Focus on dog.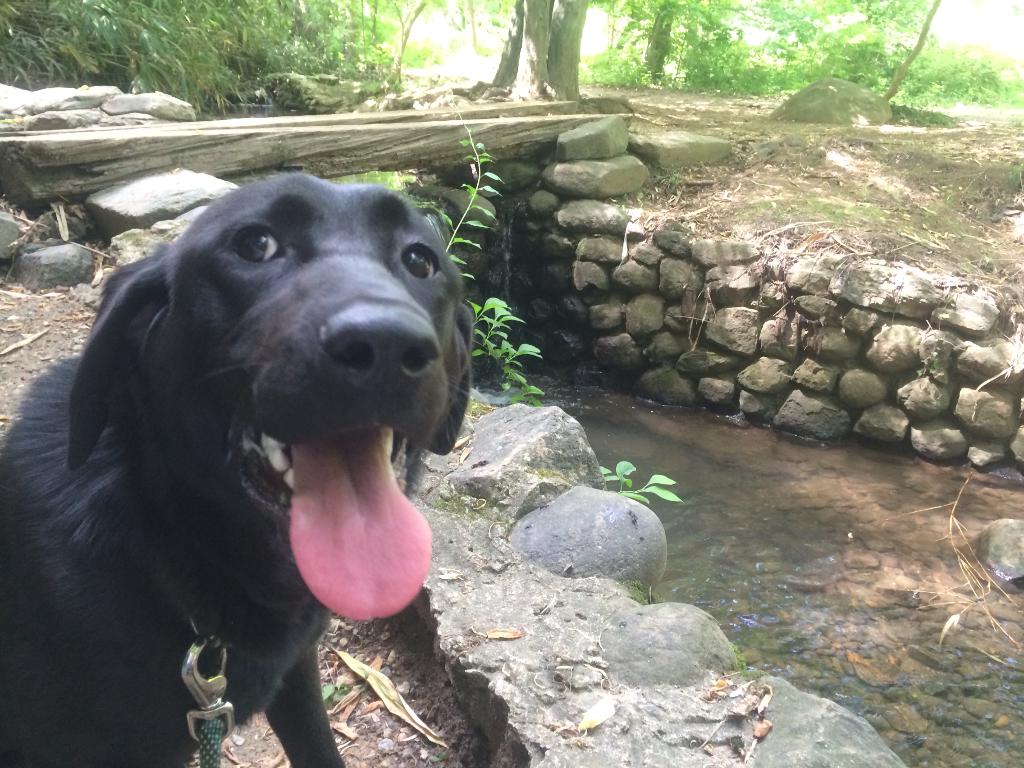
Focused at left=3, top=172, right=472, bottom=767.
